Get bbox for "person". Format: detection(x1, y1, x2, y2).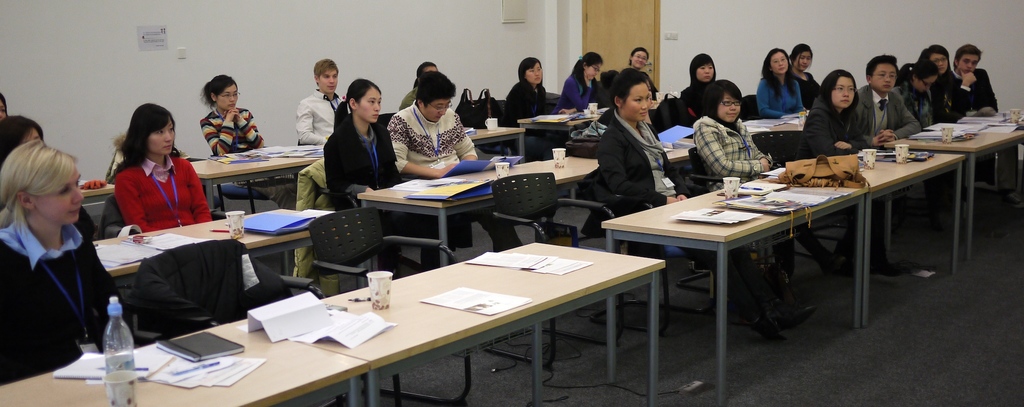
detection(195, 73, 264, 206).
